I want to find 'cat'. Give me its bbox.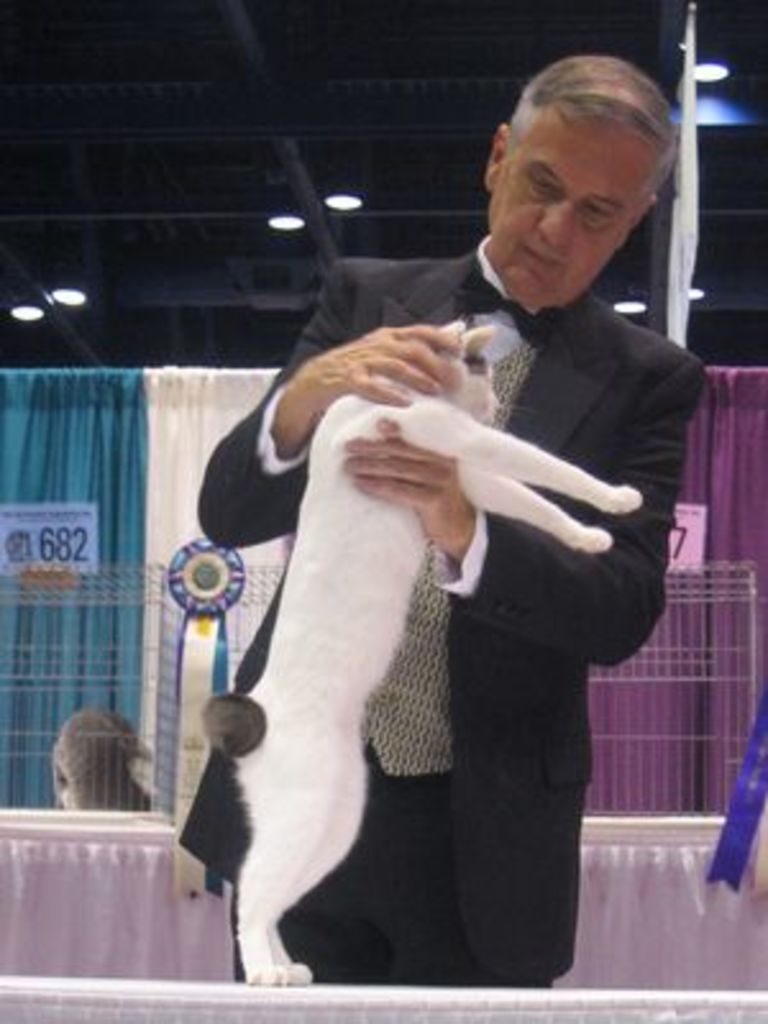
select_region(202, 315, 643, 988).
